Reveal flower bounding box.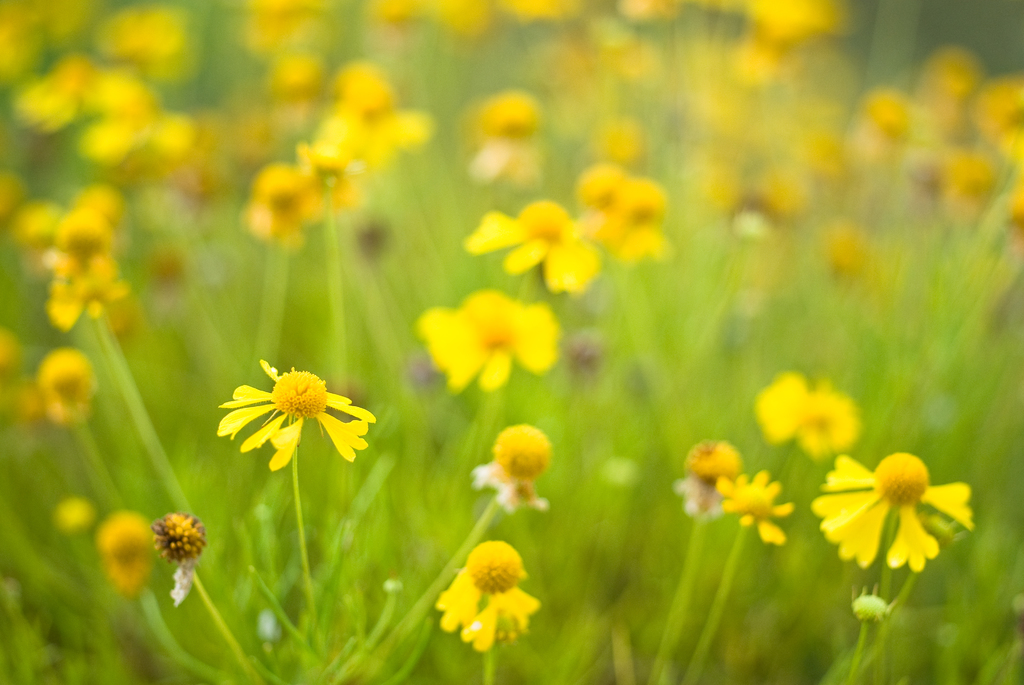
Revealed: rect(49, 207, 108, 260).
